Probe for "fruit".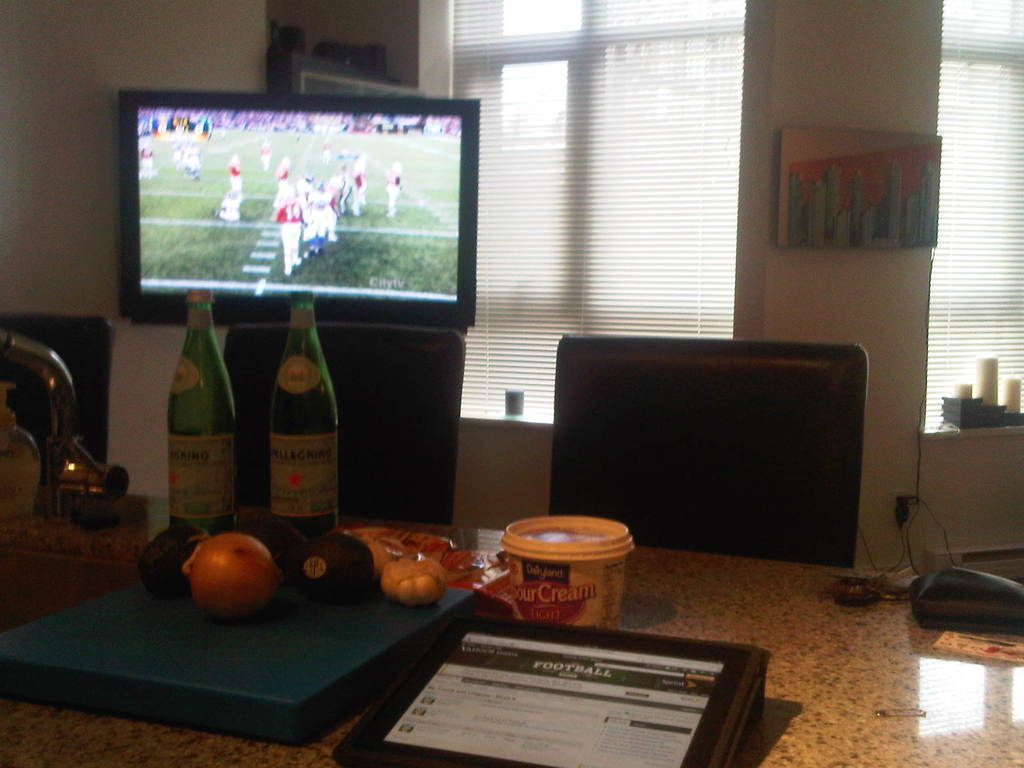
Probe result: (x1=292, y1=532, x2=376, y2=599).
